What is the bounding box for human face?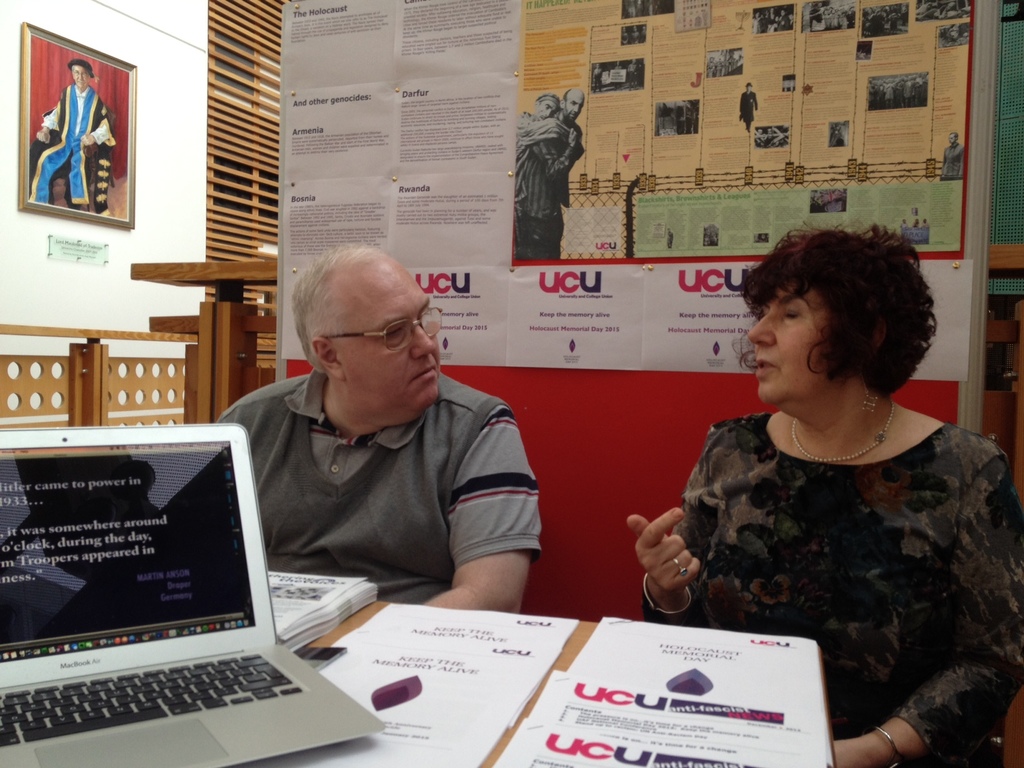
bbox=[747, 285, 842, 401].
